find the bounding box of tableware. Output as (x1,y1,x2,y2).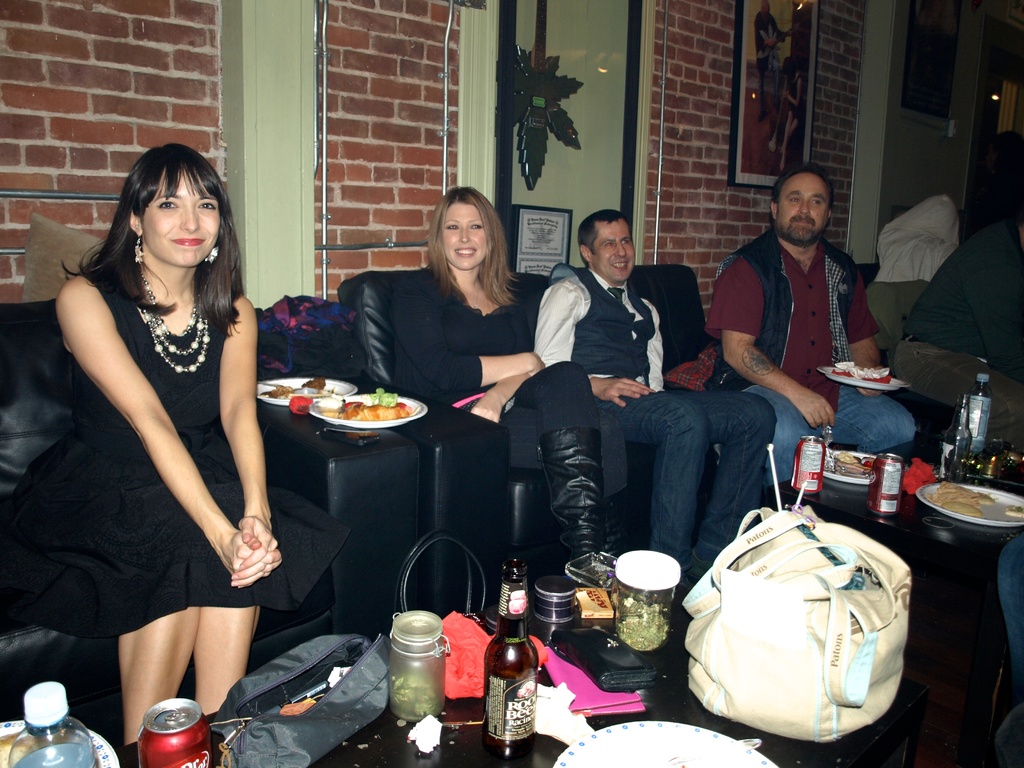
(312,388,426,426).
